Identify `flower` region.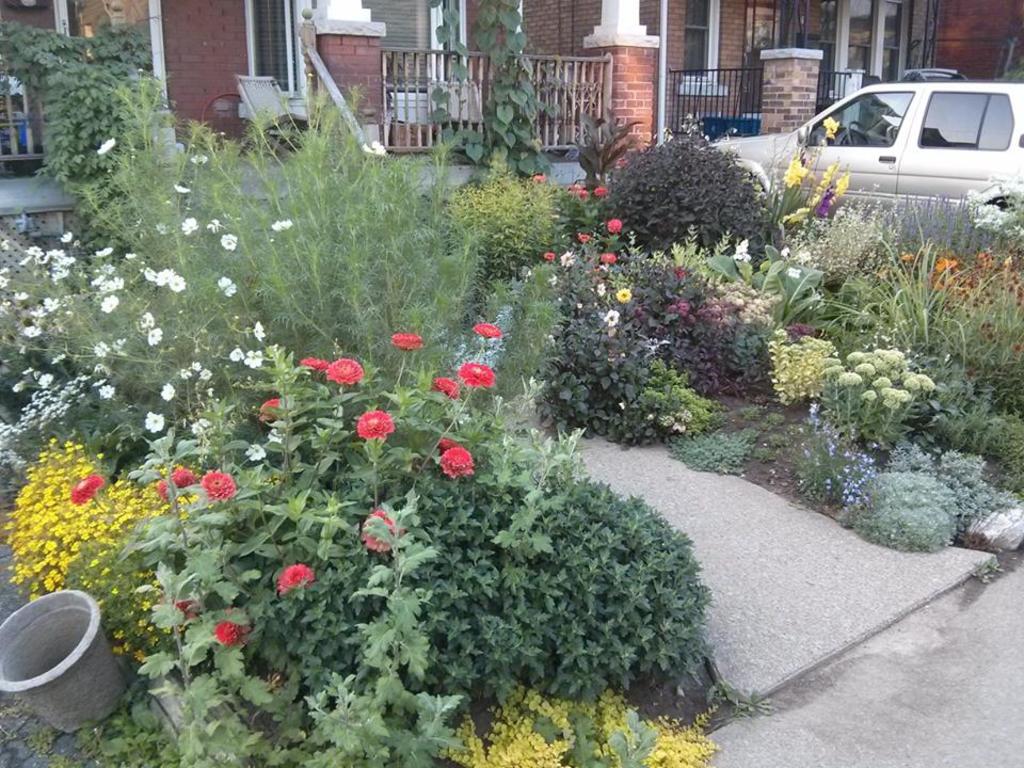
Region: <box>356,407,391,446</box>.
